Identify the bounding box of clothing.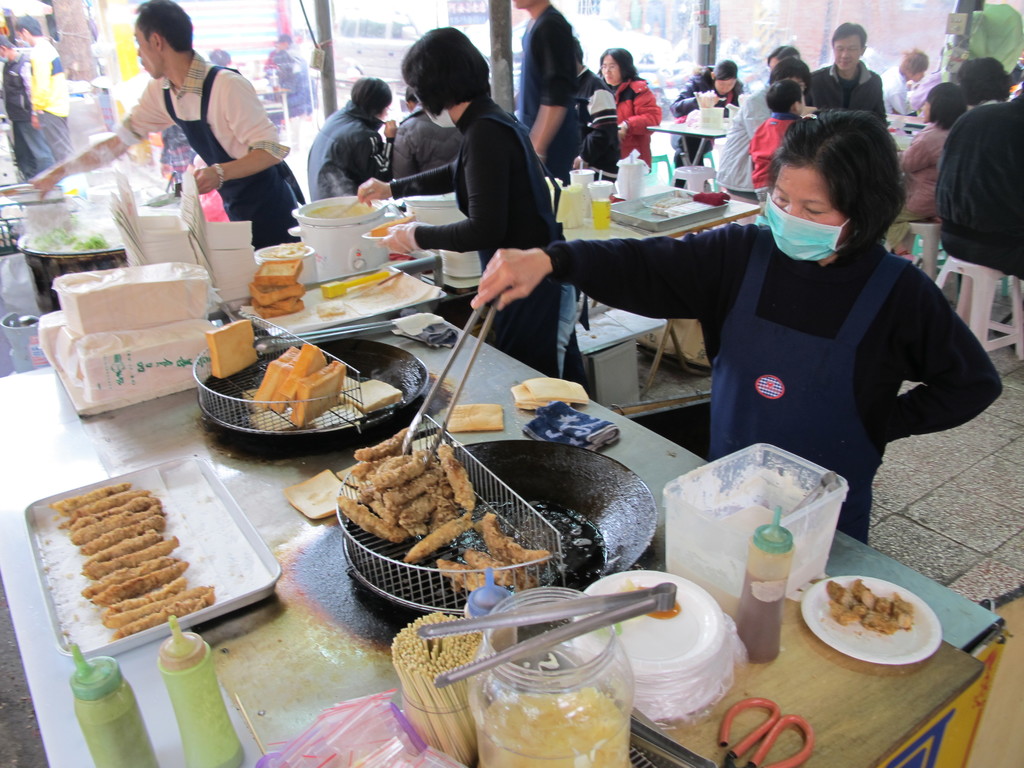
922, 87, 1023, 285.
